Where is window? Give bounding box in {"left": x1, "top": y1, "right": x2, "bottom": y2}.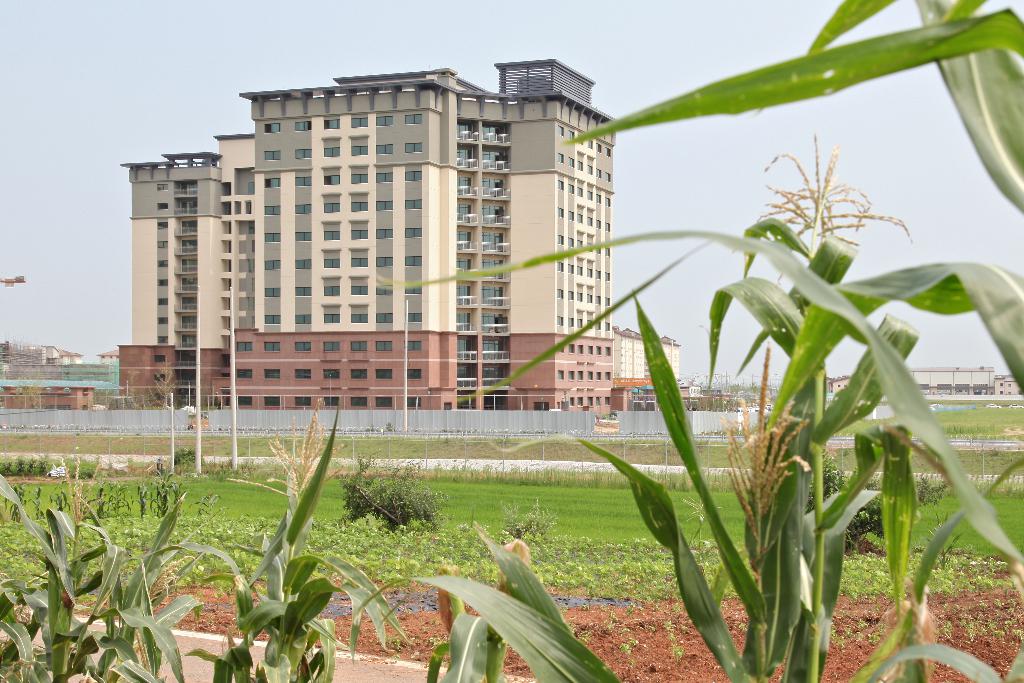
{"left": 557, "top": 290, "right": 564, "bottom": 297}.
